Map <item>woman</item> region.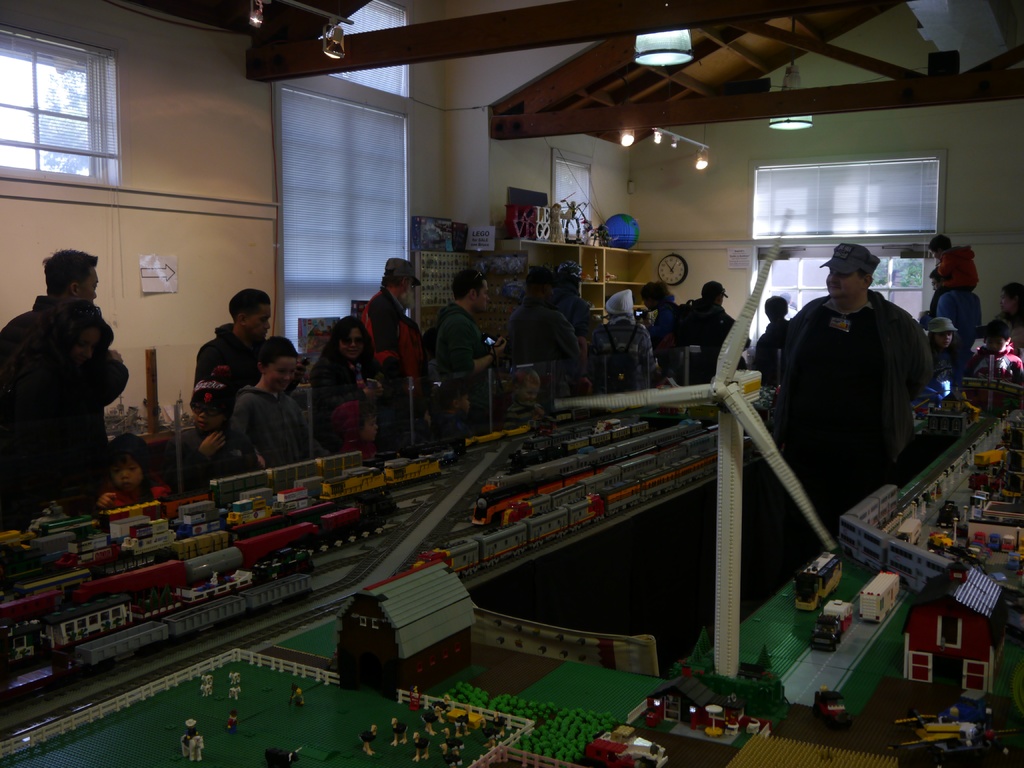
Mapped to (639, 283, 683, 362).
